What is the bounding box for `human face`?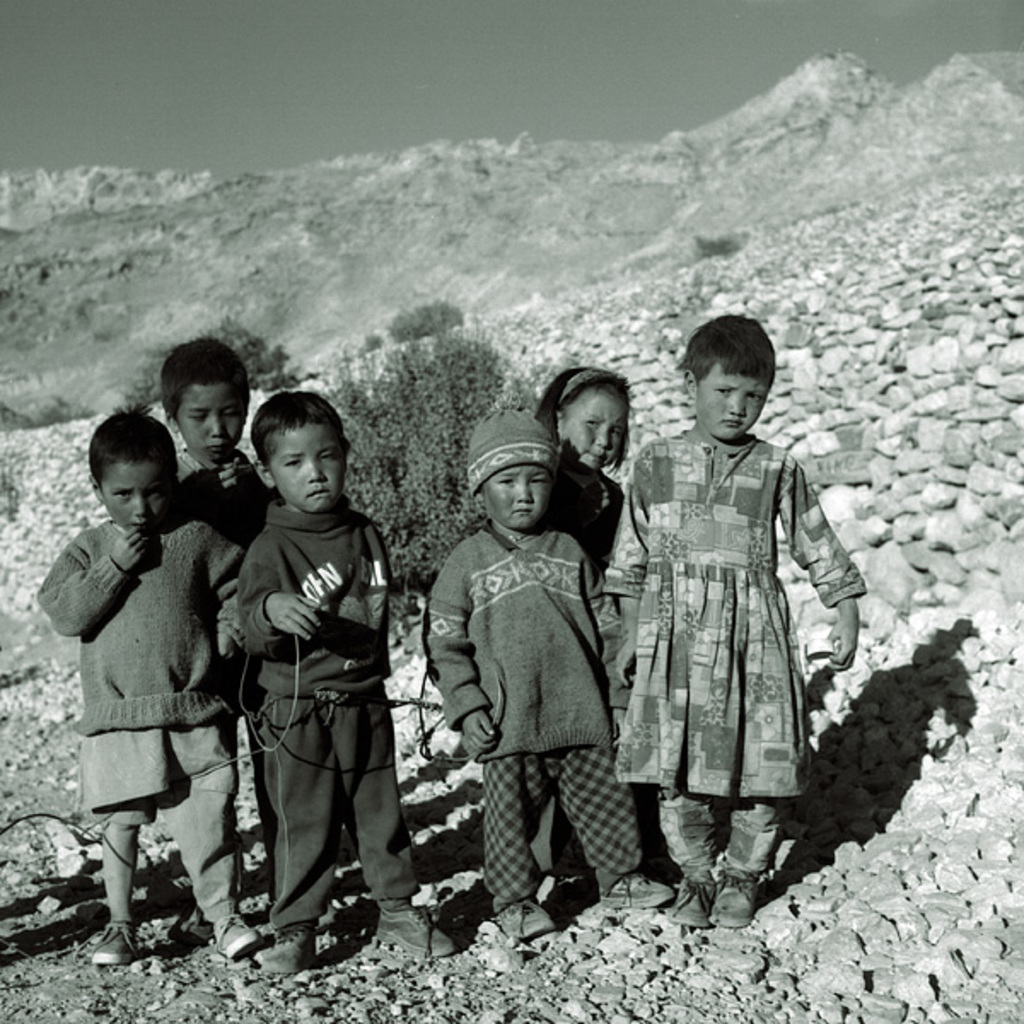
x1=97, y1=461, x2=166, y2=538.
